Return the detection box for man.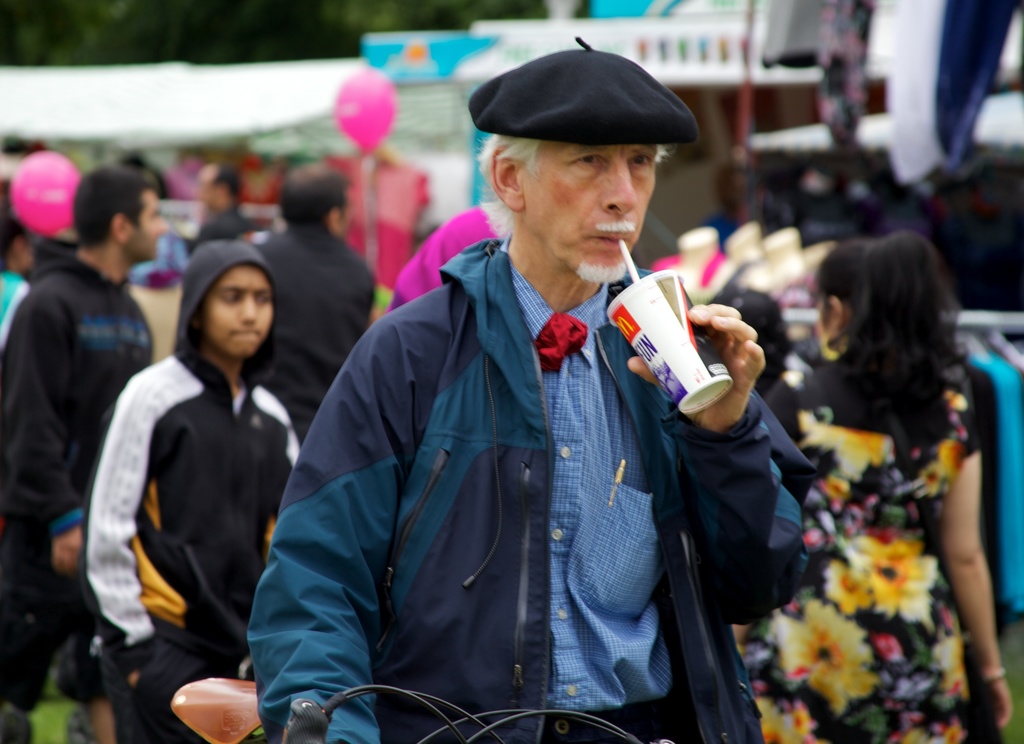
[left=0, top=158, right=166, bottom=742].
